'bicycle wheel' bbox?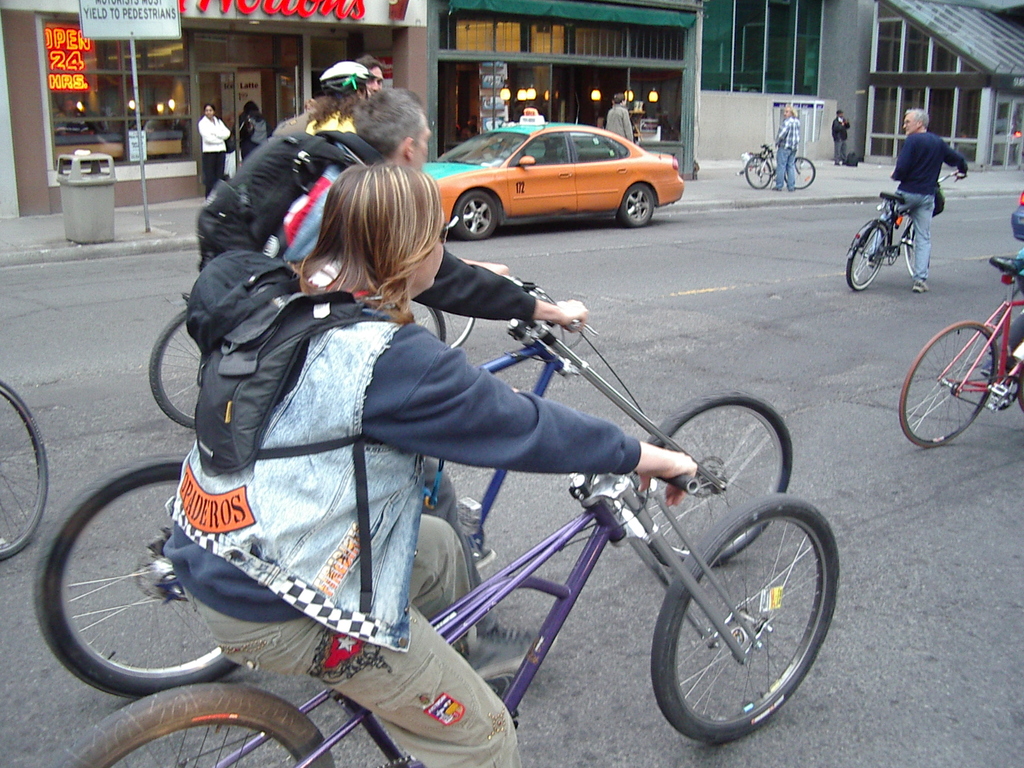
0/376/49/561
